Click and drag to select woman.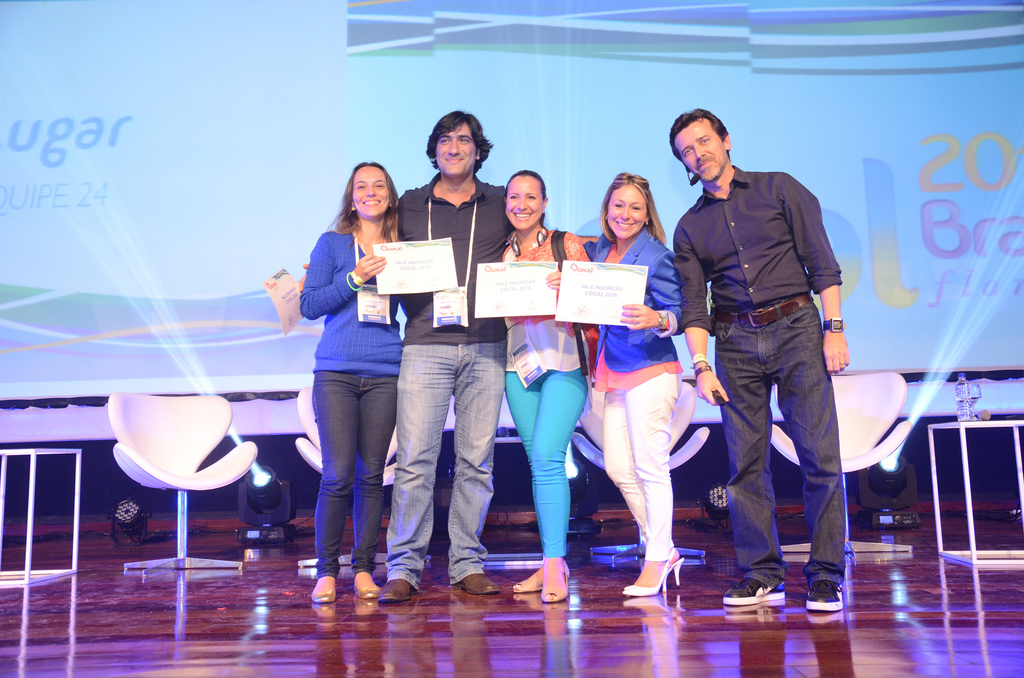
Selection: box=[493, 169, 591, 606].
